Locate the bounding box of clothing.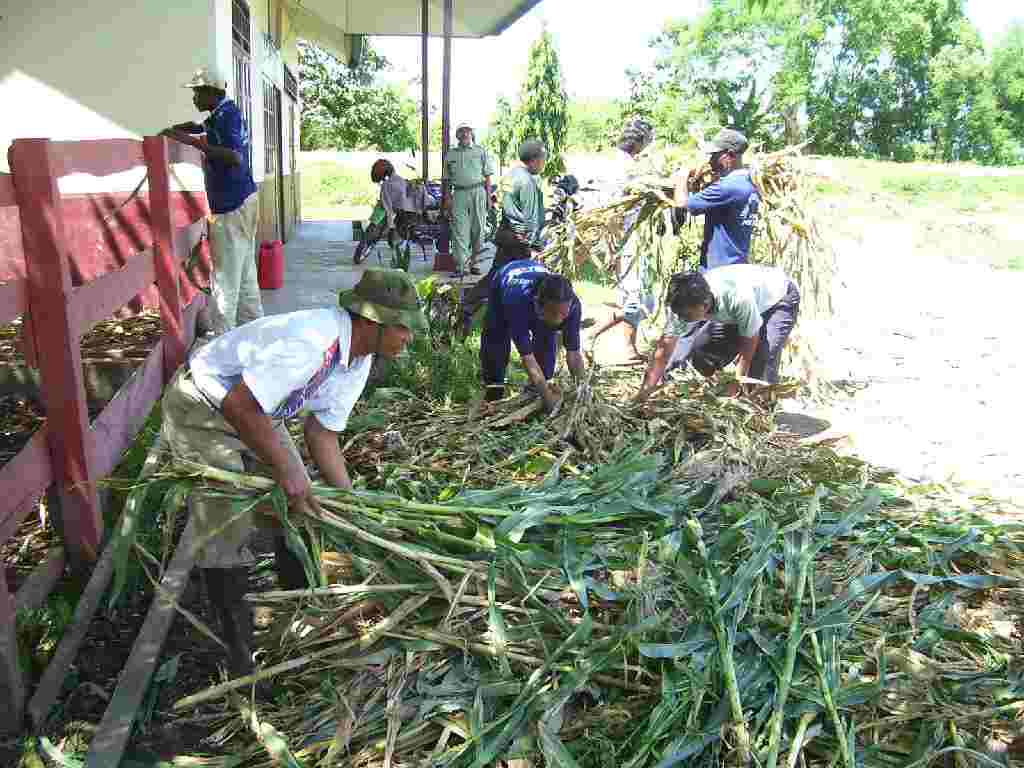
Bounding box: 460/162/549/320.
